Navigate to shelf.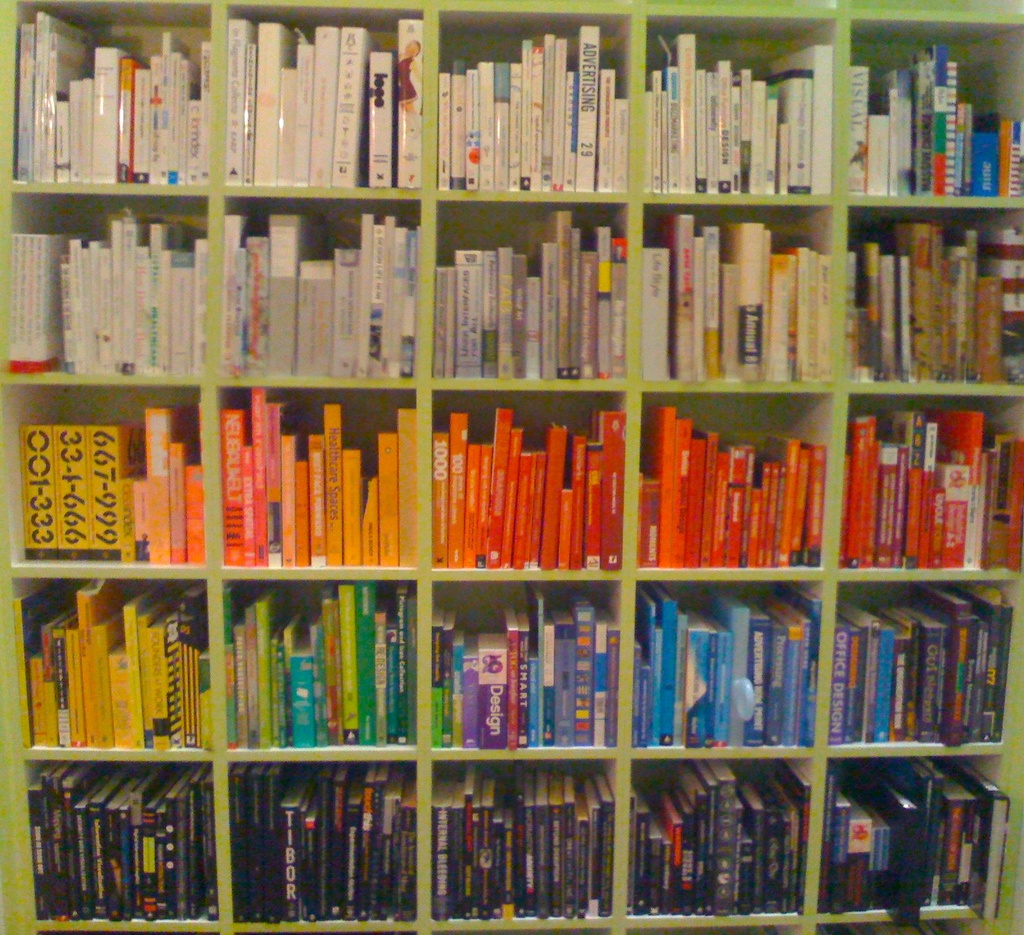
Navigation target: region(0, 0, 1023, 934).
